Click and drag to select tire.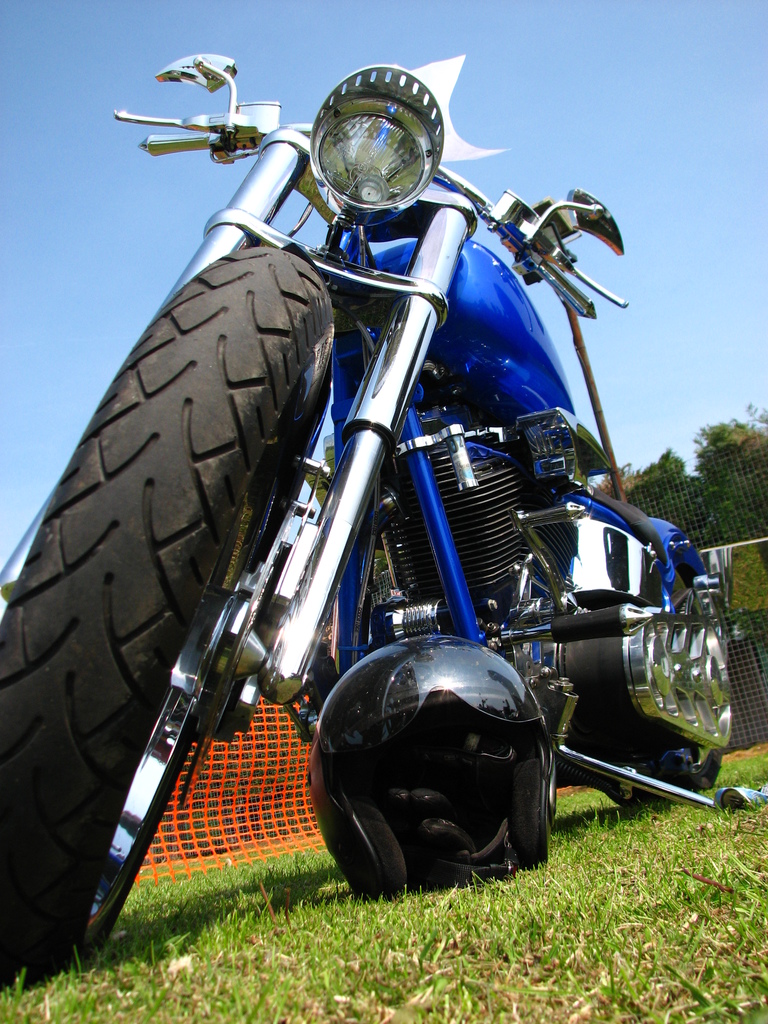
Selection: box(570, 575, 725, 810).
